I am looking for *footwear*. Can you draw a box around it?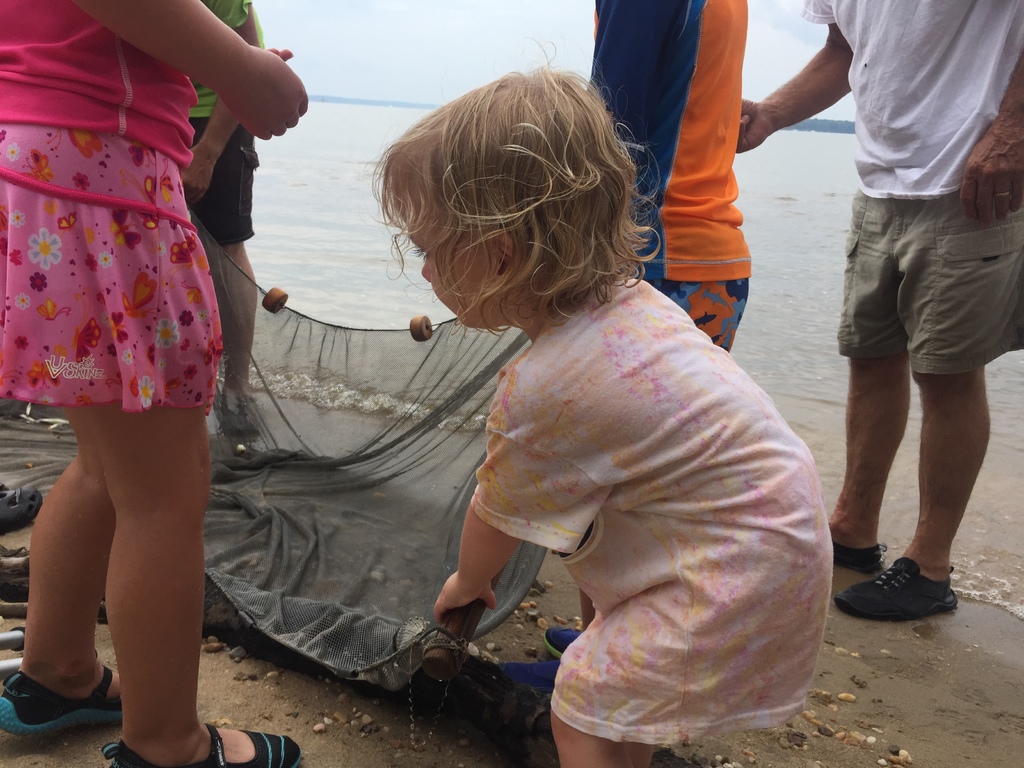
Sure, the bounding box is 103,722,297,767.
